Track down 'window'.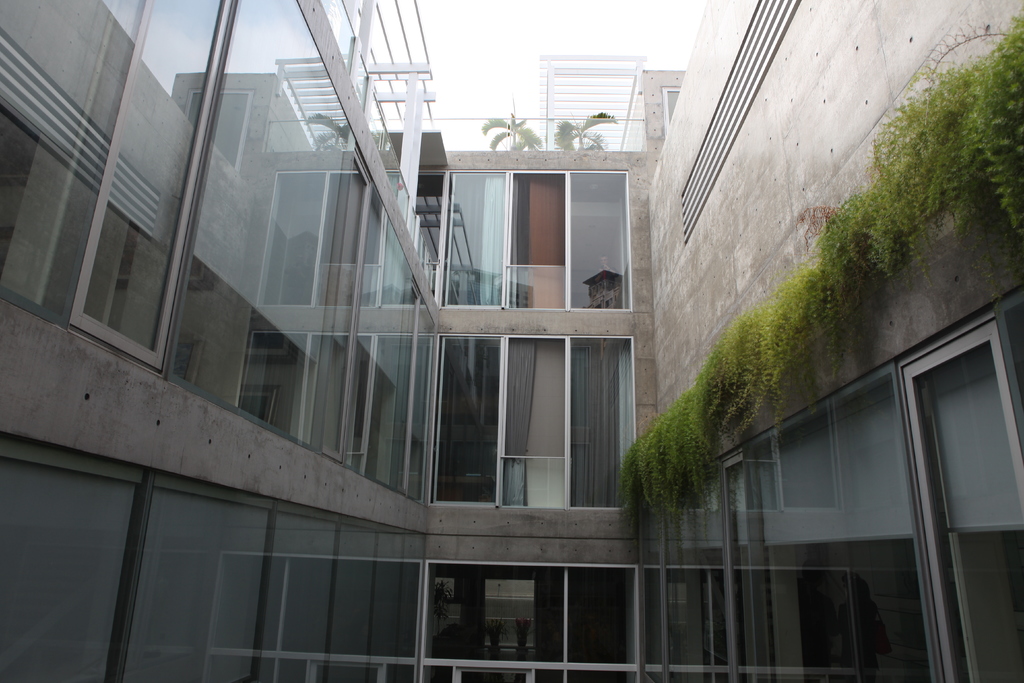
Tracked to 428 336 646 507.
